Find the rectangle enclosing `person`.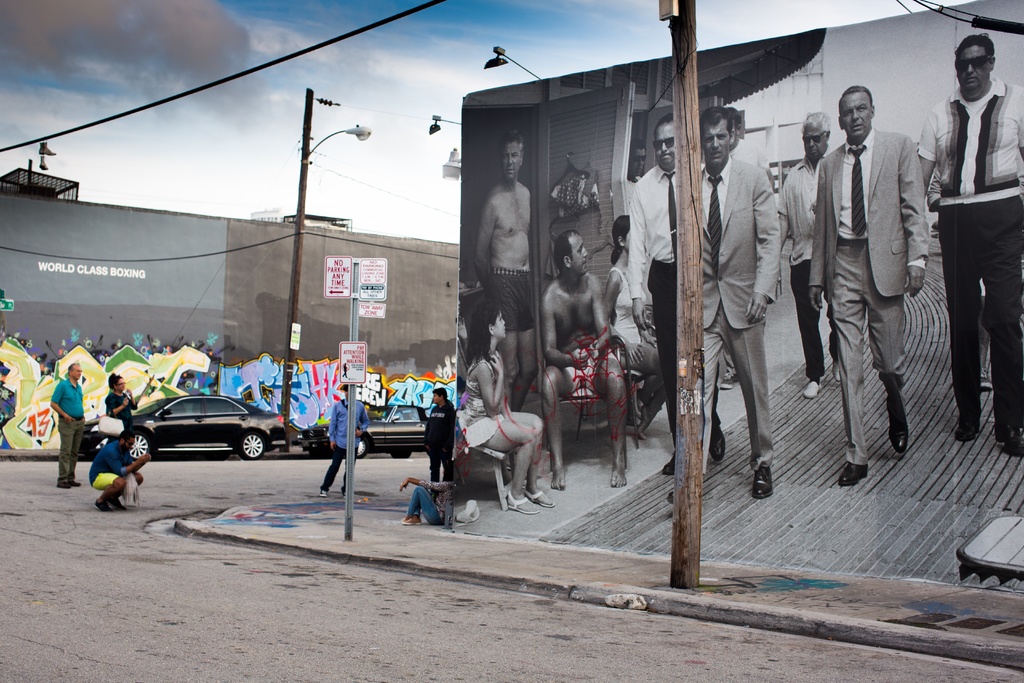
bbox=[666, 104, 778, 498].
